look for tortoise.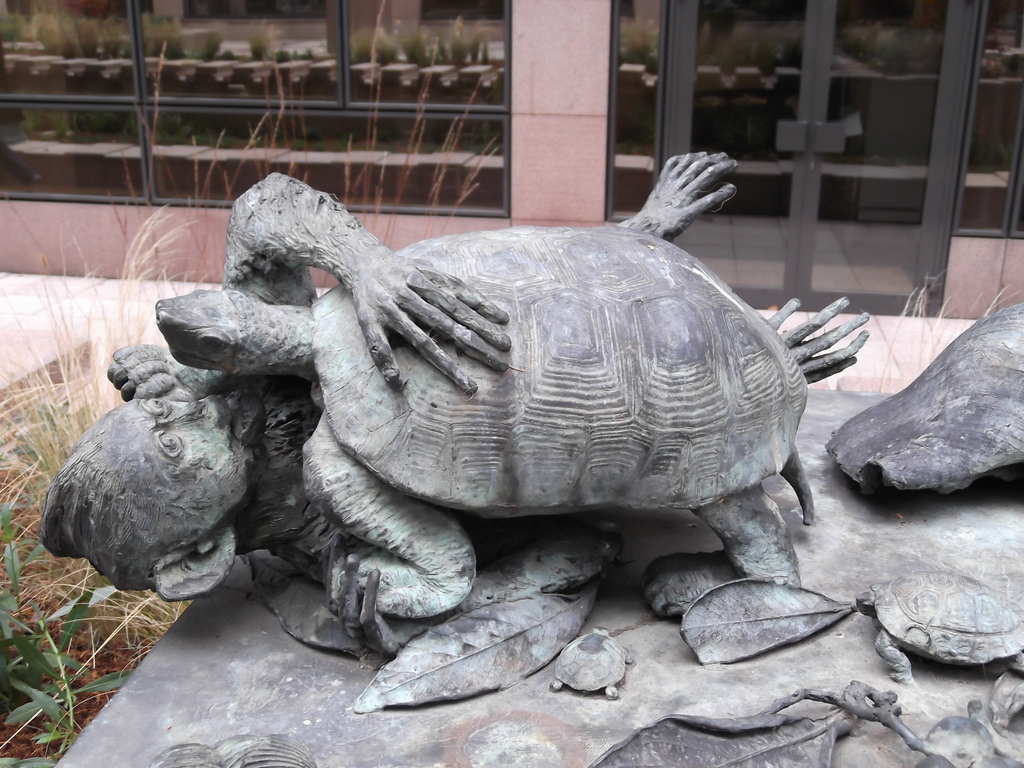
Found: l=853, t=566, r=1023, b=685.
